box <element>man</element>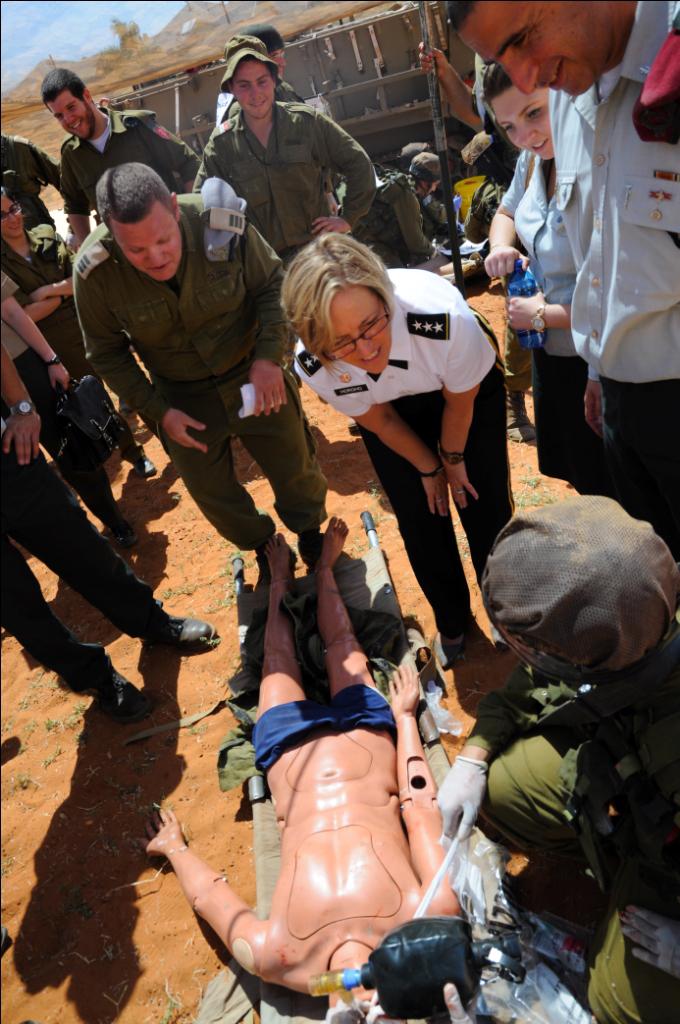
rect(182, 37, 377, 328)
